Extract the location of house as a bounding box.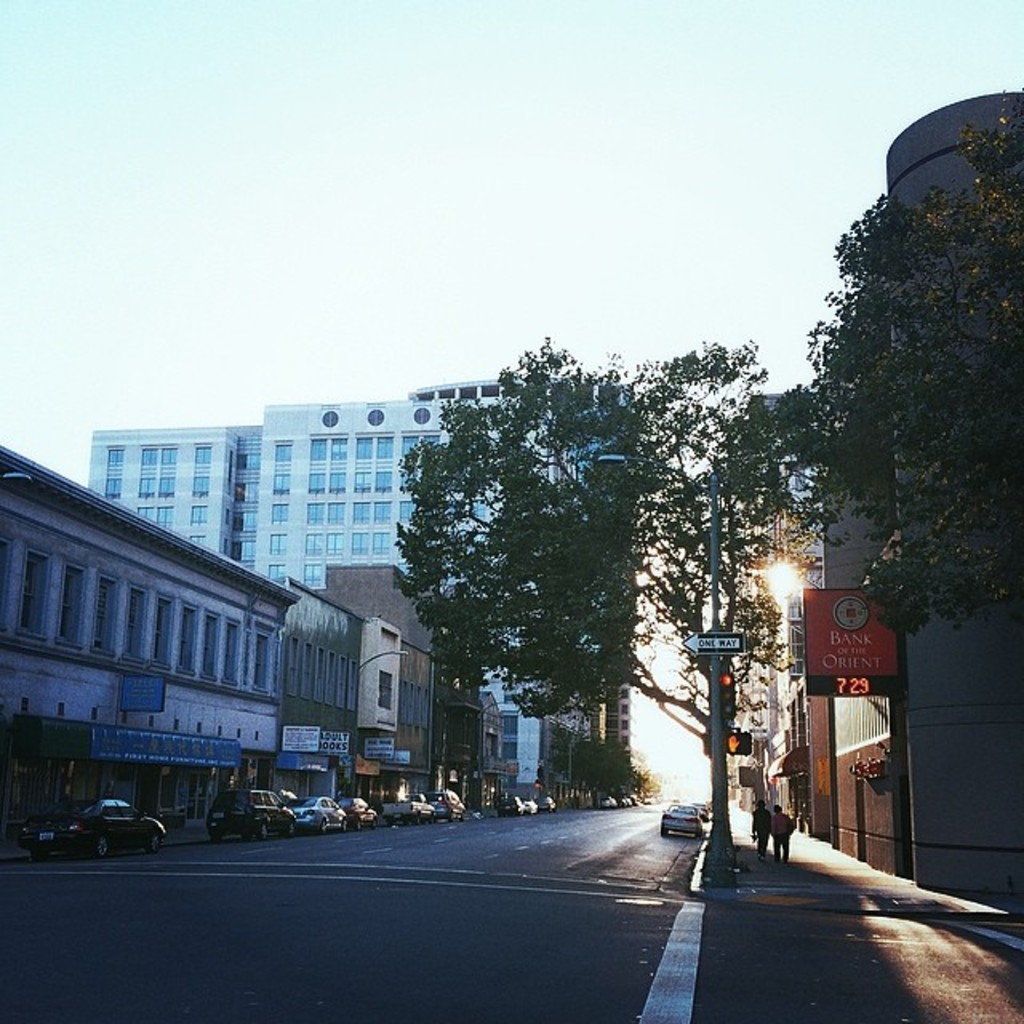
477, 670, 542, 802.
